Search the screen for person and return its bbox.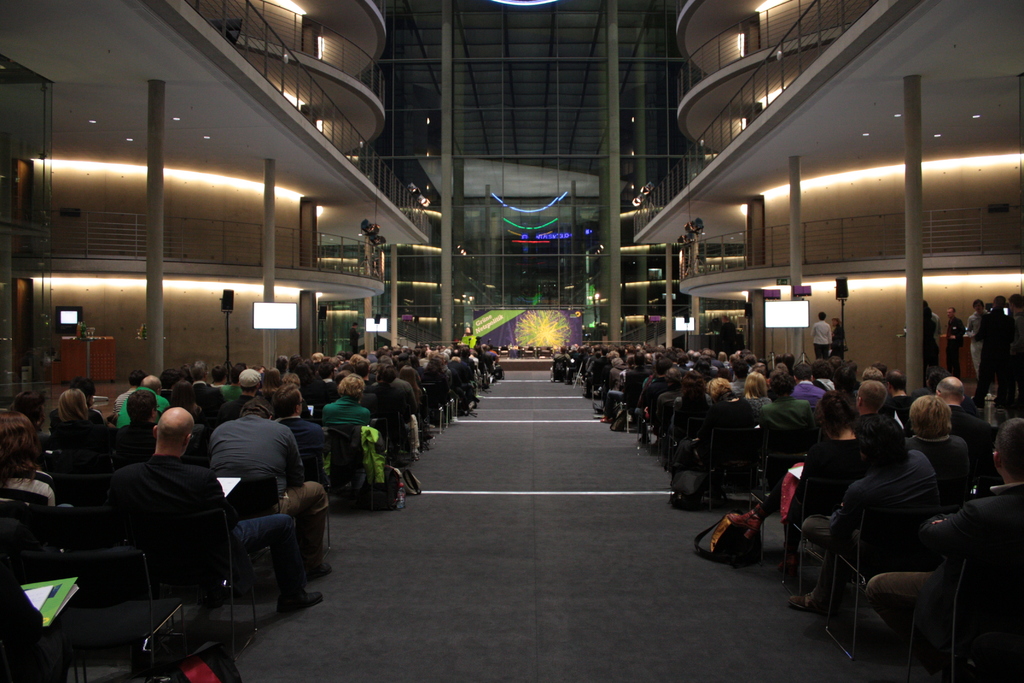
Found: x1=943 y1=311 x2=964 y2=388.
